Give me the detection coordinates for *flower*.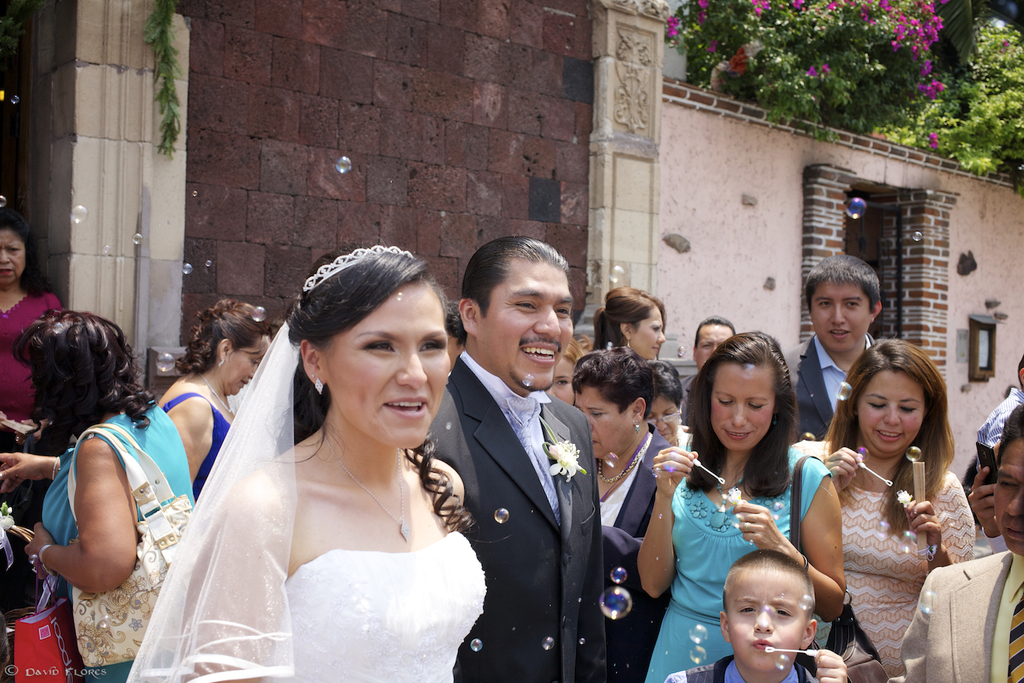
box(850, 2, 872, 25).
